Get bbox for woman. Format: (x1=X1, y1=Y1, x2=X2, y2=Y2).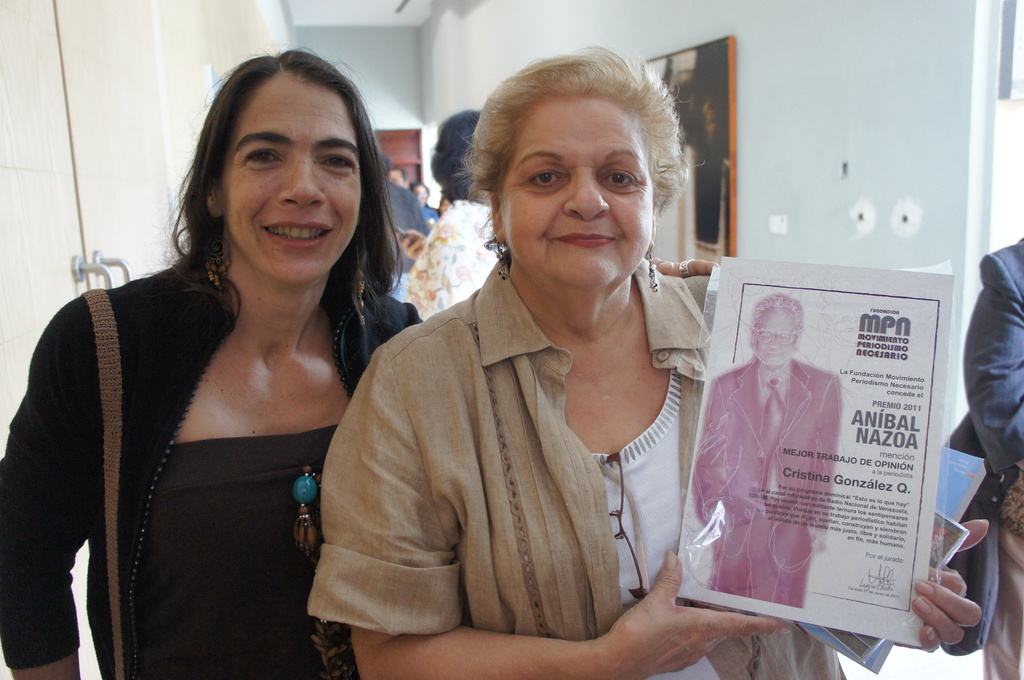
(x1=0, y1=40, x2=421, y2=679).
